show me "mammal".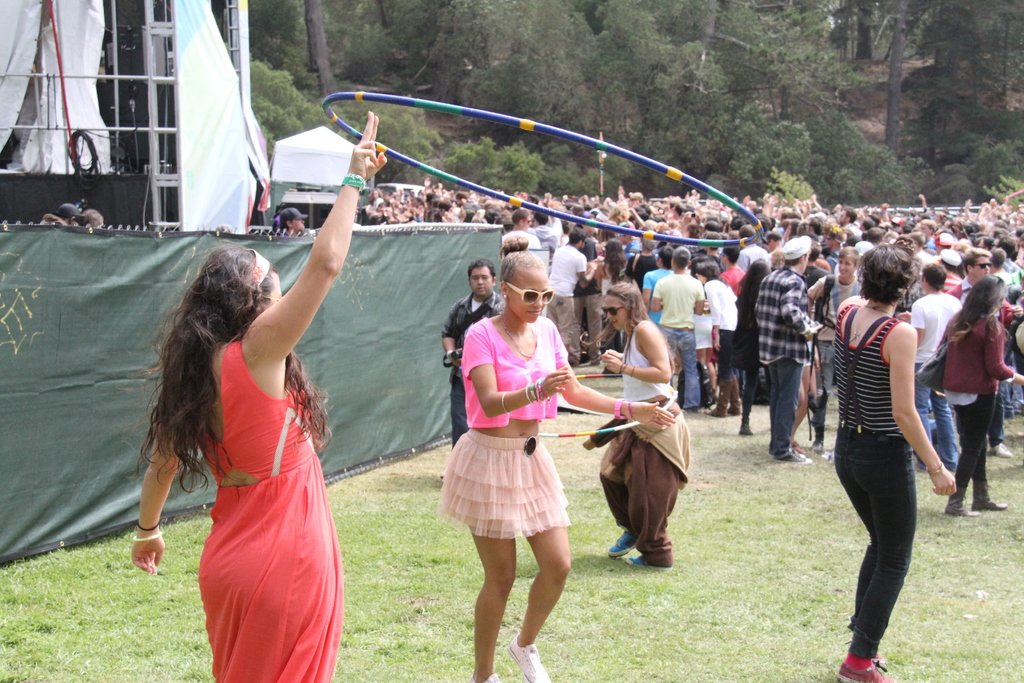
"mammal" is here: BBox(284, 205, 308, 229).
